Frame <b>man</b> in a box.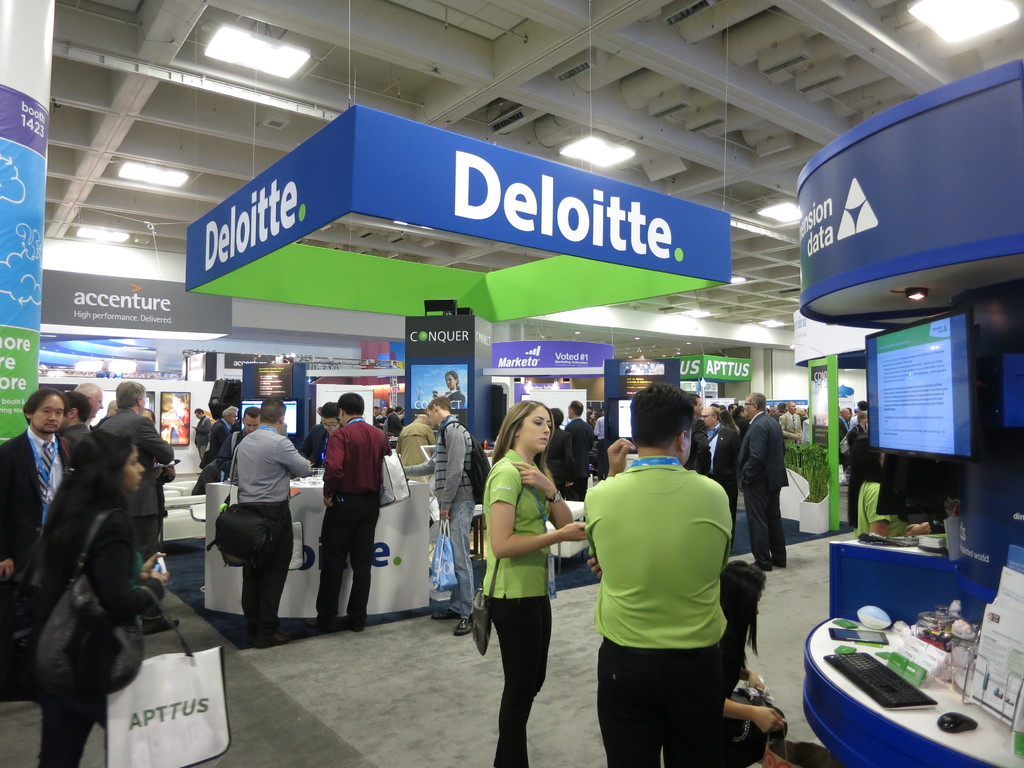
108/384/175/604.
